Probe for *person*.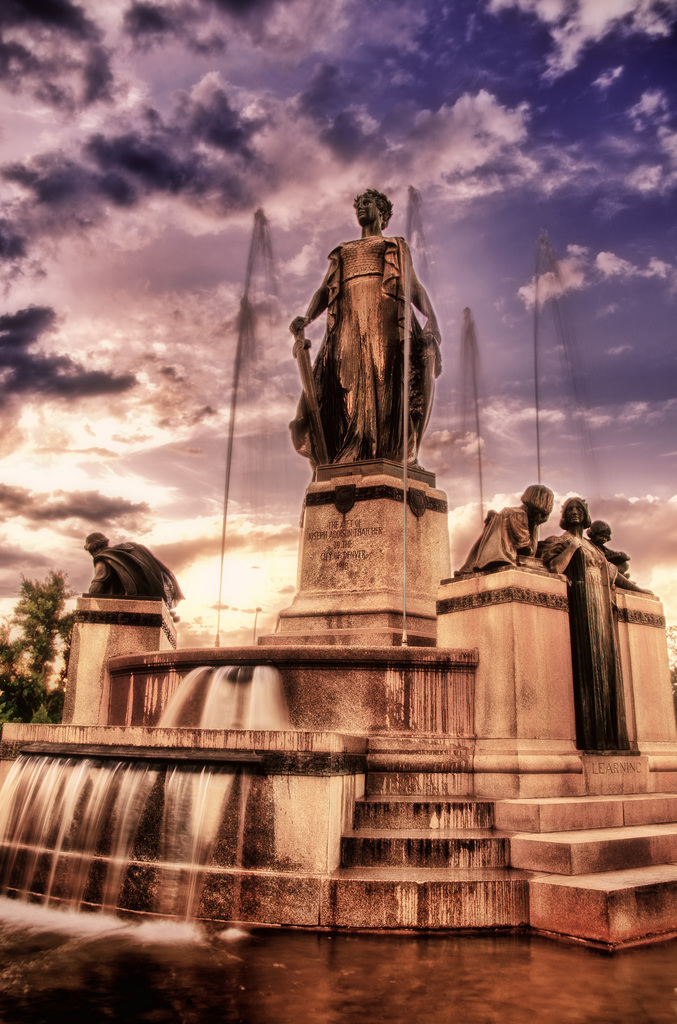
Probe result: {"x1": 593, "y1": 521, "x2": 625, "y2": 572}.
